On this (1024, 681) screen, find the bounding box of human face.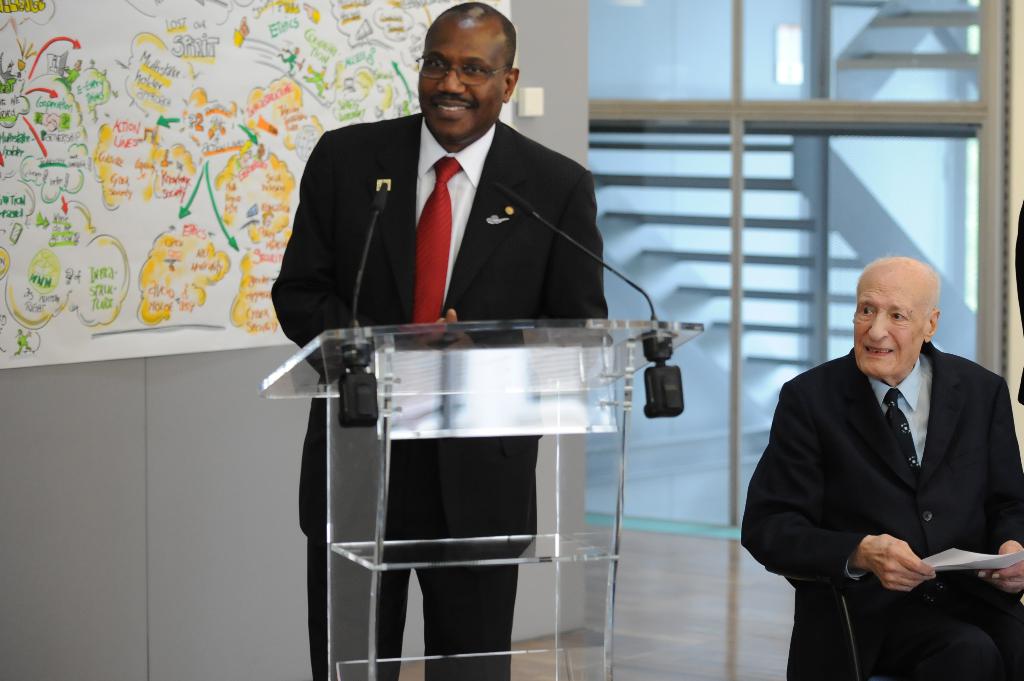
Bounding box: 849, 272, 927, 371.
